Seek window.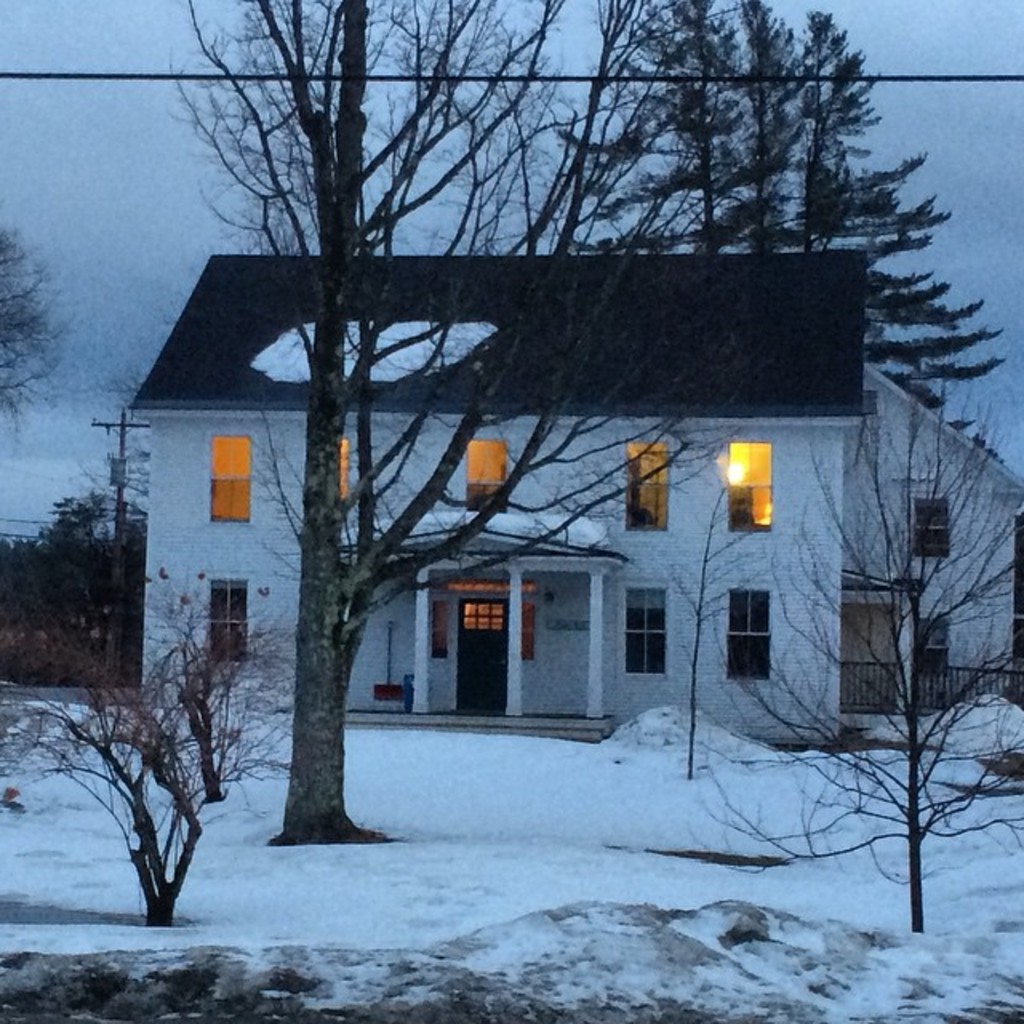
bbox=(213, 578, 254, 658).
